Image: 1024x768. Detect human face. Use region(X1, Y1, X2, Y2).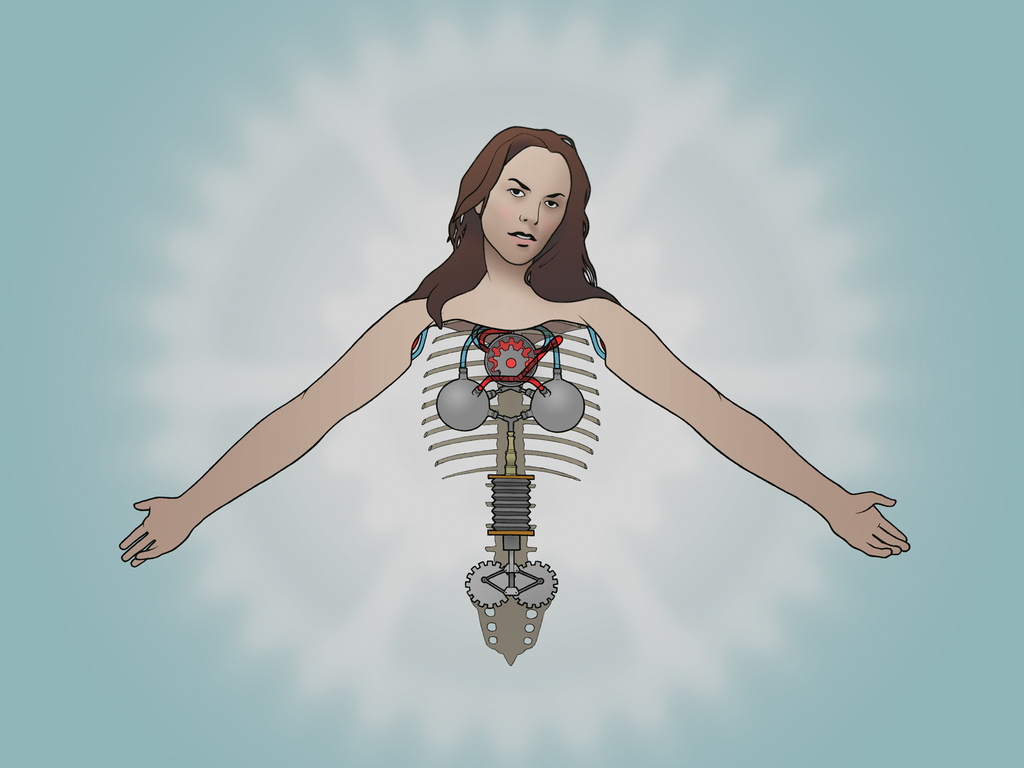
region(480, 145, 568, 266).
